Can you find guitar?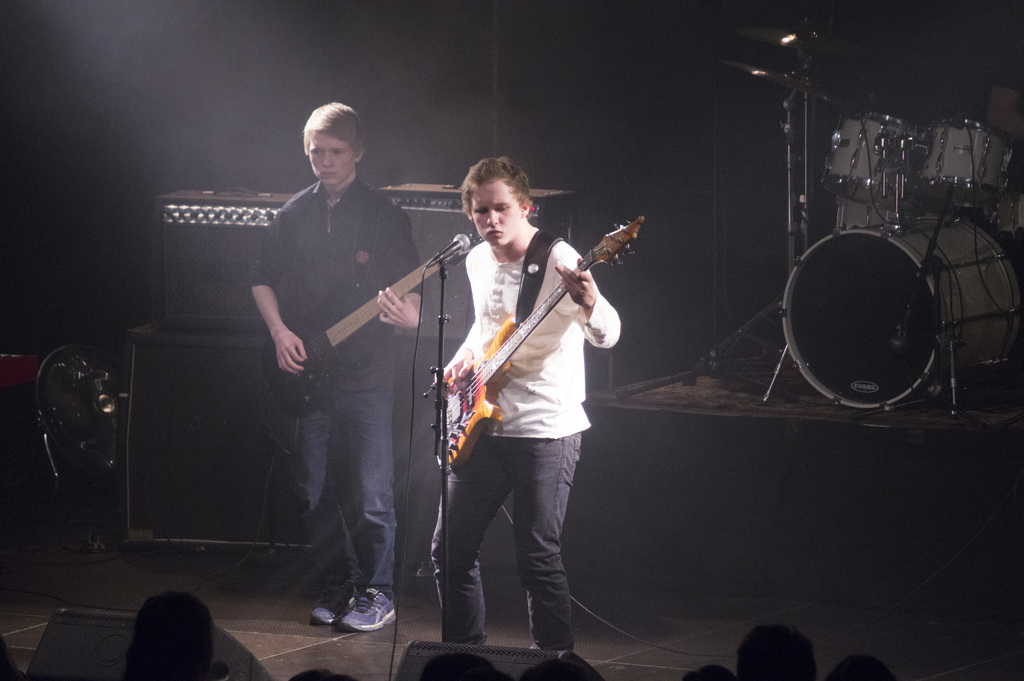
Yes, bounding box: <region>433, 211, 650, 474</region>.
